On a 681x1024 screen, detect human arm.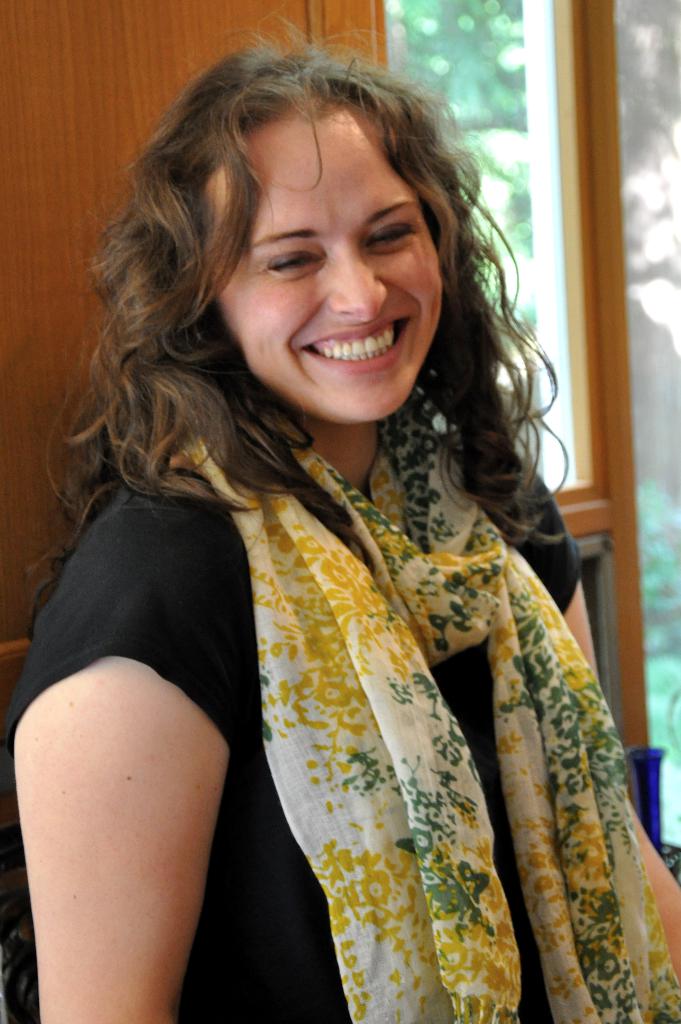
{"x1": 517, "y1": 449, "x2": 680, "y2": 987}.
